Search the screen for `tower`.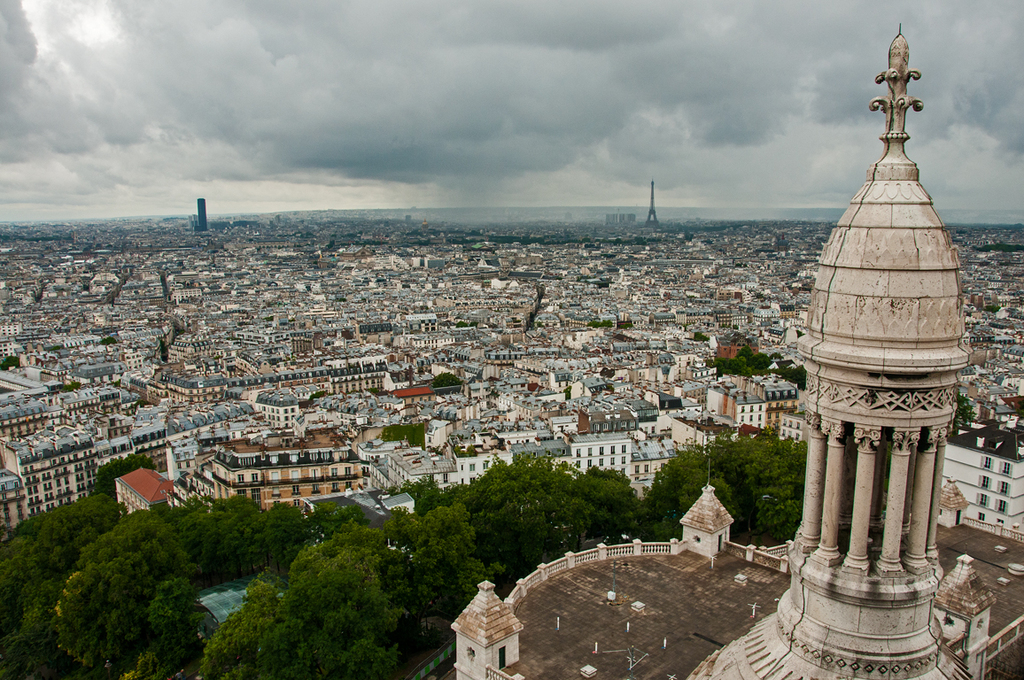
Found at (left=646, top=178, right=660, bottom=229).
